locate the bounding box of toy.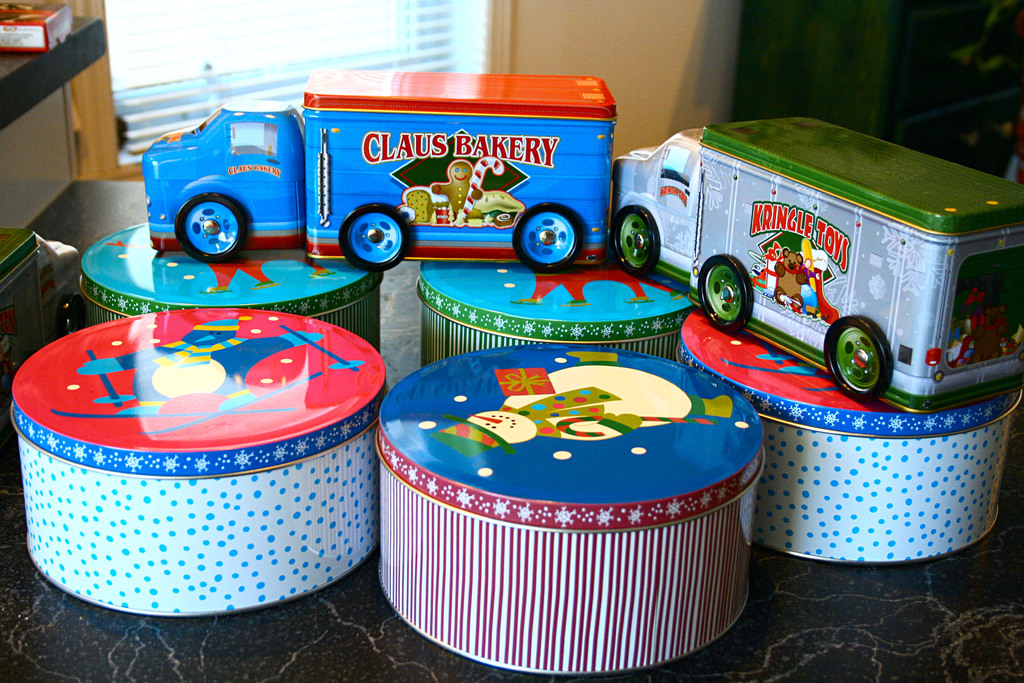
Bounding box: box(607, 112, 1023, 412).
